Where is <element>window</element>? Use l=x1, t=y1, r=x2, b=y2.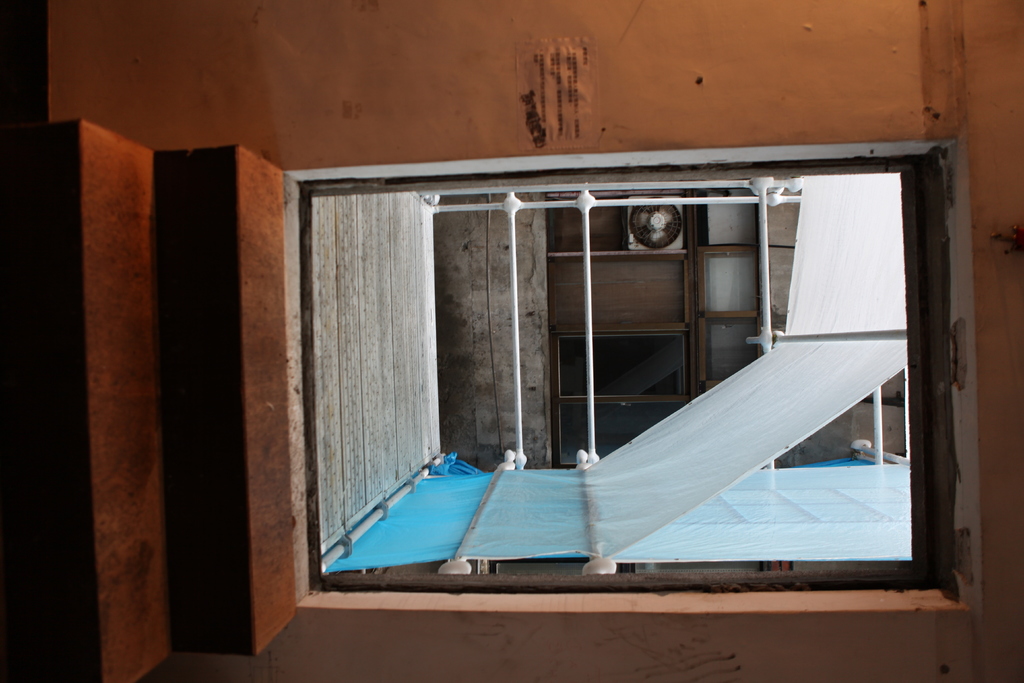
l=266, t=117, r=993, b=604.
